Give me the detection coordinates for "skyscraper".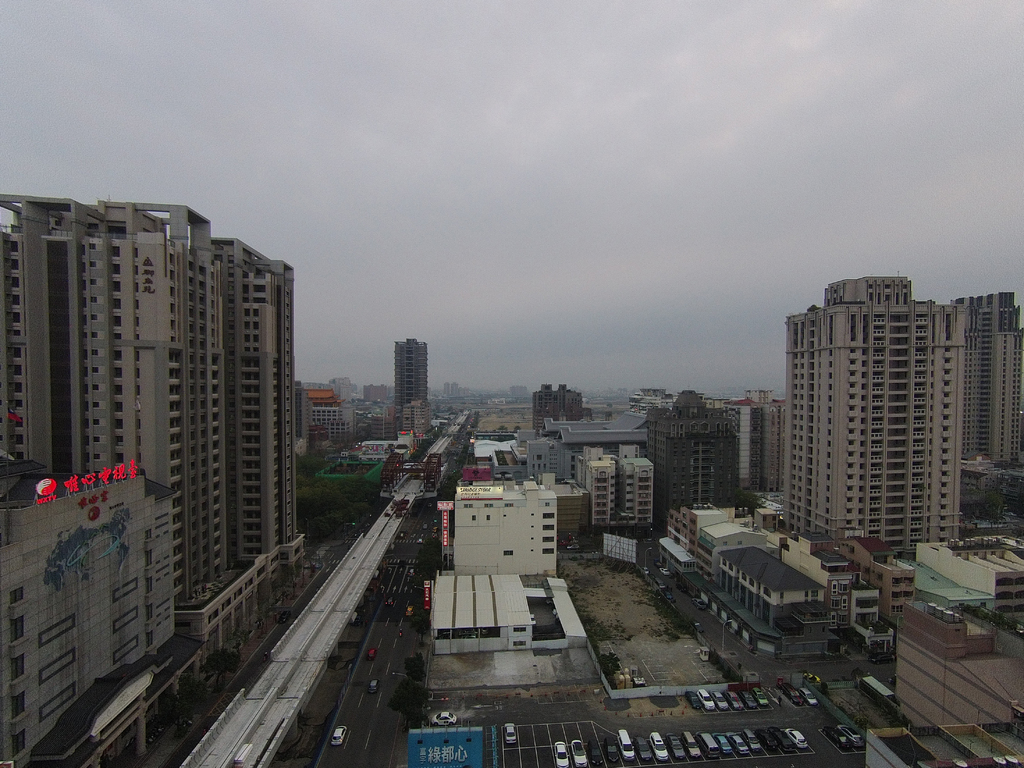
[952, 291, 1023, 471].
